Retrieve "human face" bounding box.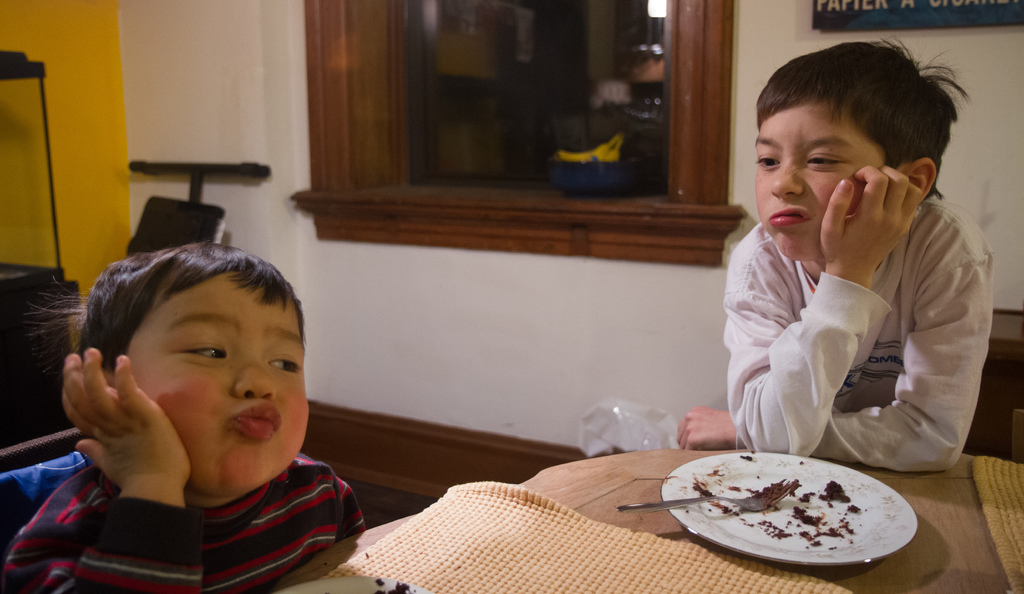
Bounding box: detection(750, 106, 897, 261).
